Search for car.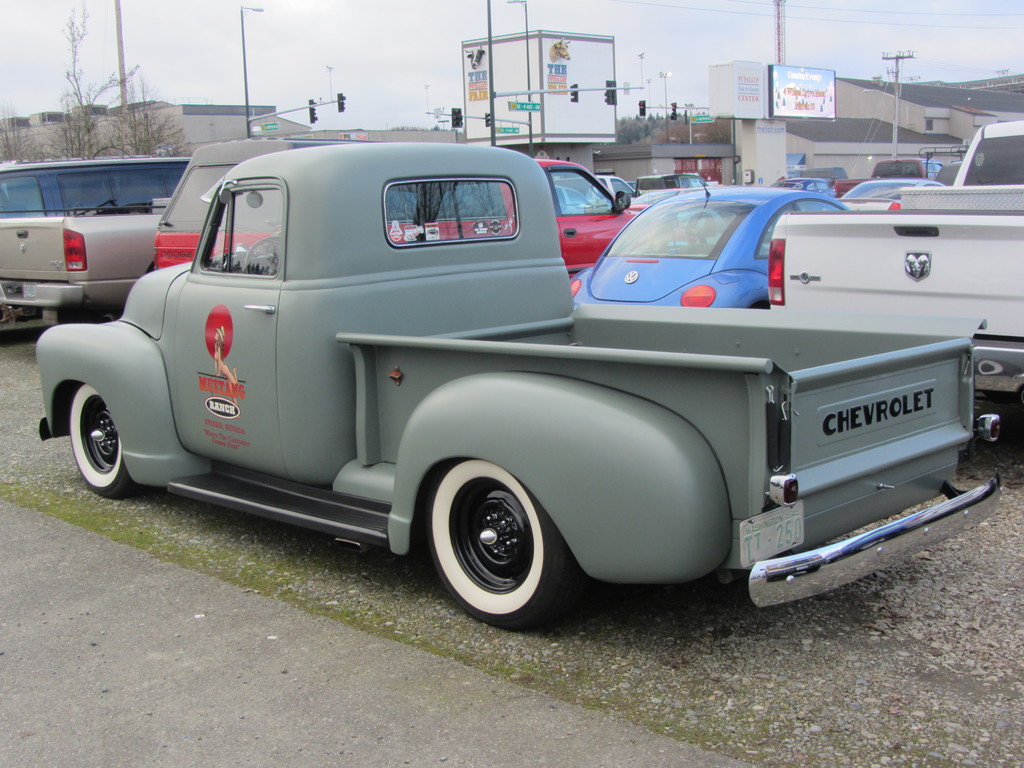
Found at bbox=(571, 172, 853, 310).
